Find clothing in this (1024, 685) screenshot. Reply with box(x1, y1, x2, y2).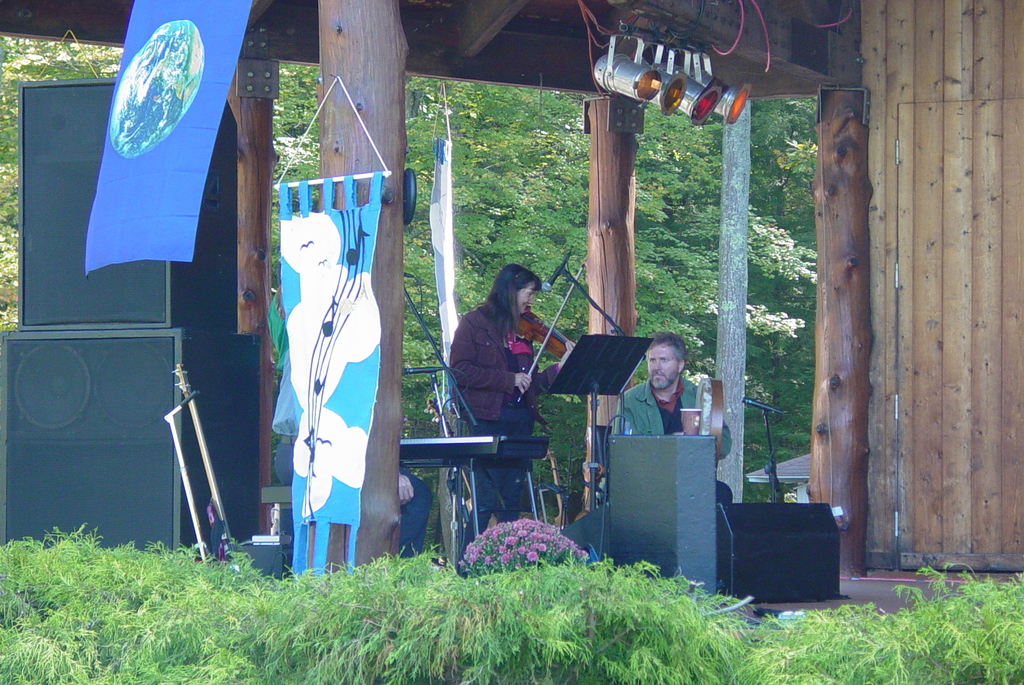
box(446, 301, 563, 557).
